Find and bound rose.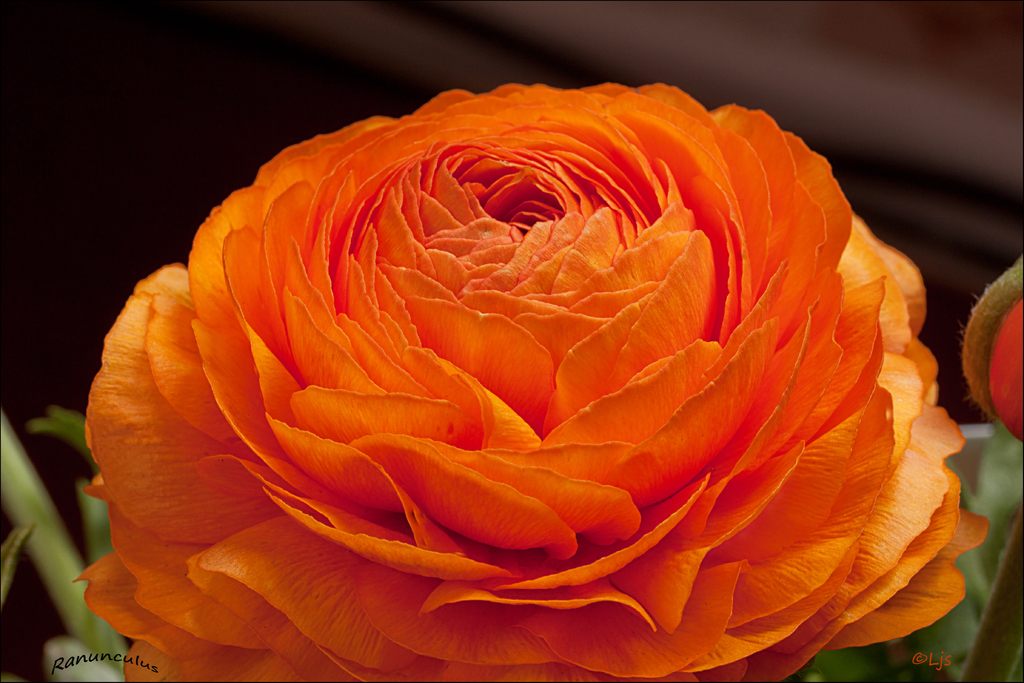
Bound: [x1=70, y1=79, x2=991, y2=682].
